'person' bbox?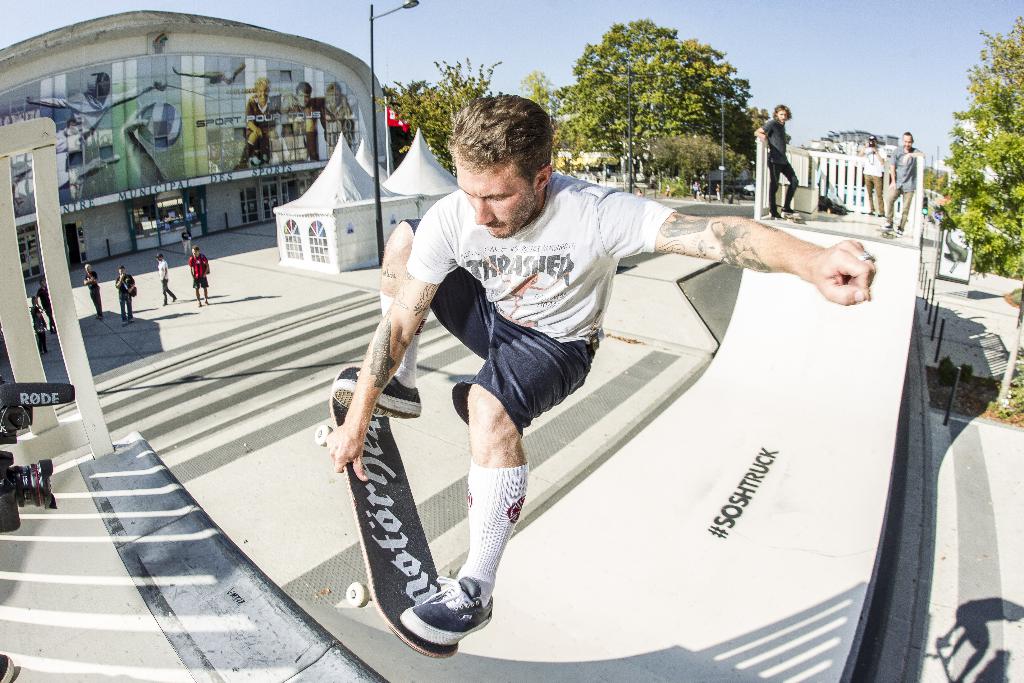
bbox=[28, 292, 50, 356]
